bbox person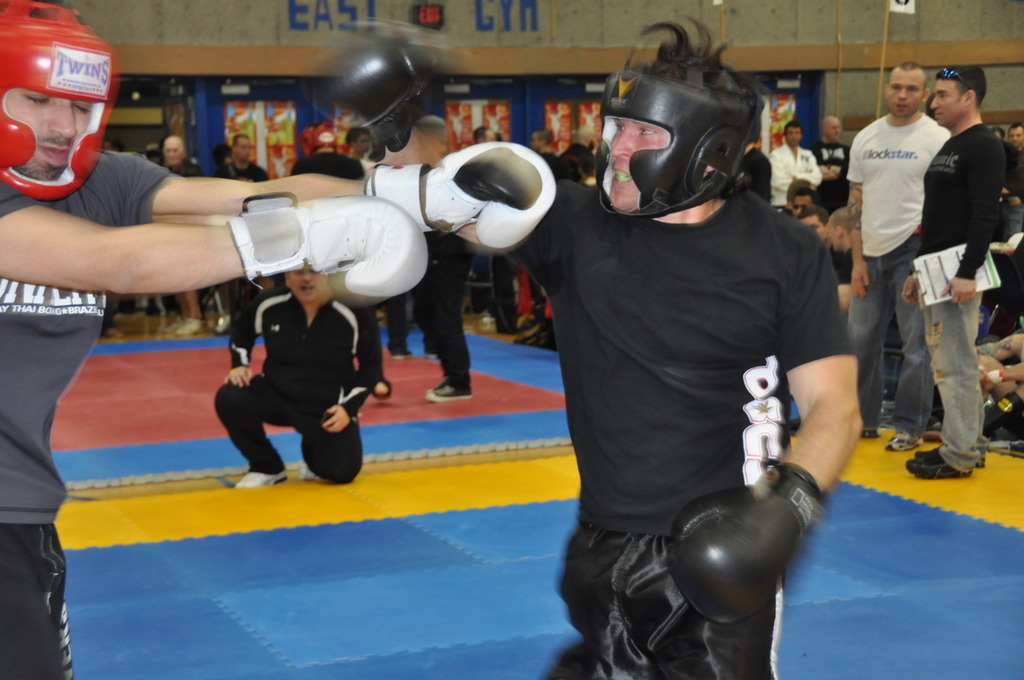
<bbox>150, 132, 215, 344</bbox>
